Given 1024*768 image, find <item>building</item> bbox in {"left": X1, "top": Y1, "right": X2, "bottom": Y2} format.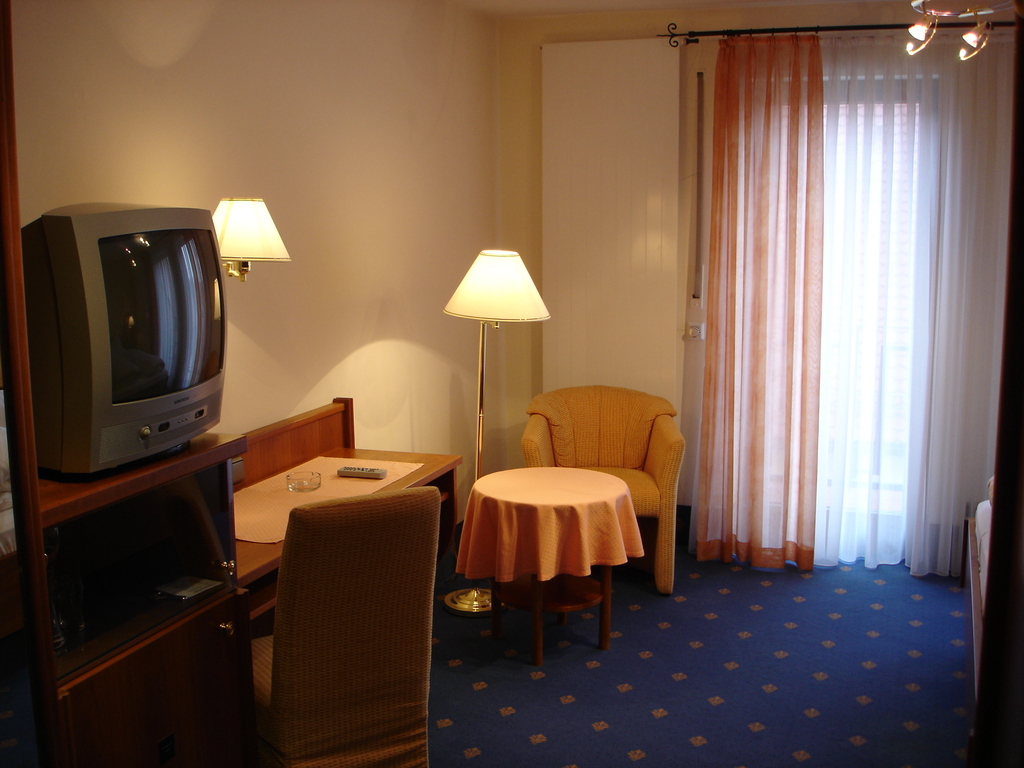
{"left": 0, "top": 0, "right": 1023, "bottom": 767}.
